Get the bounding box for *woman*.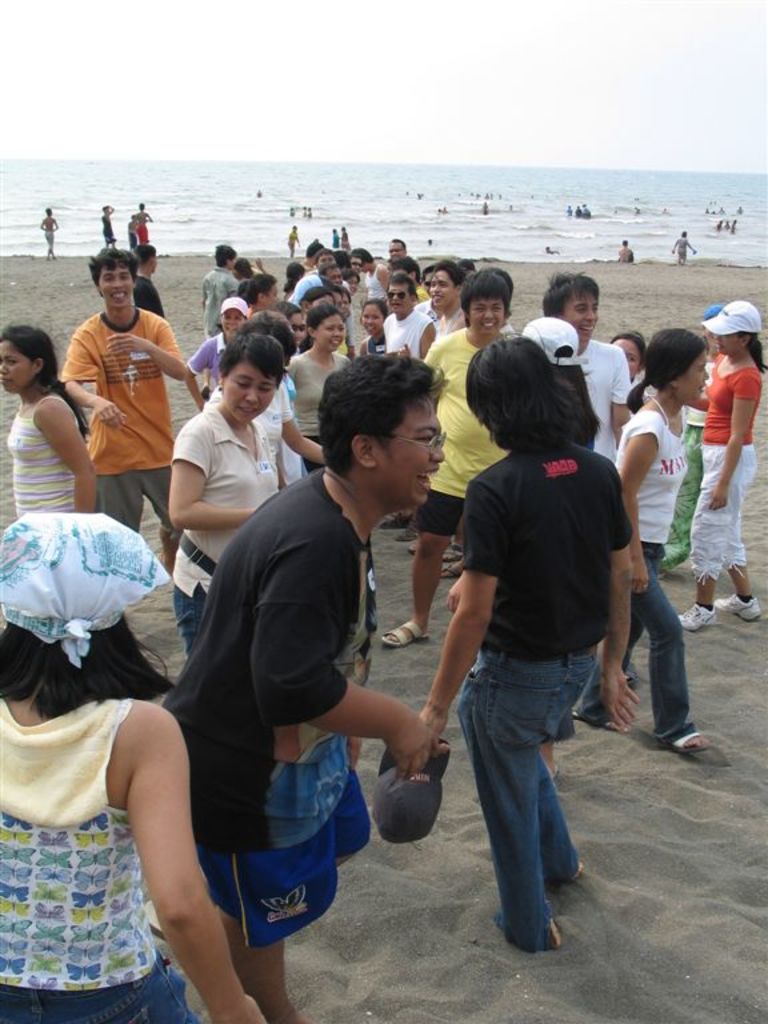
pyautogui.locateOnScreen(0, 512, 263, 1023).
